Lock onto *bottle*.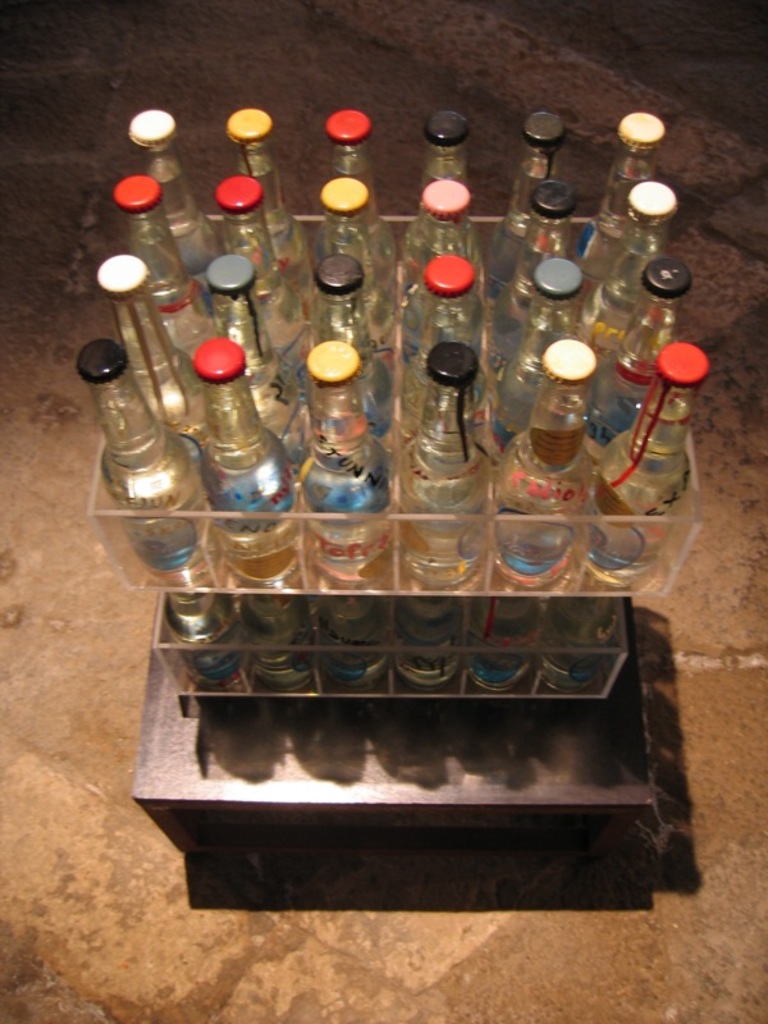
Locked: box=[229, 106, 306, 274].
